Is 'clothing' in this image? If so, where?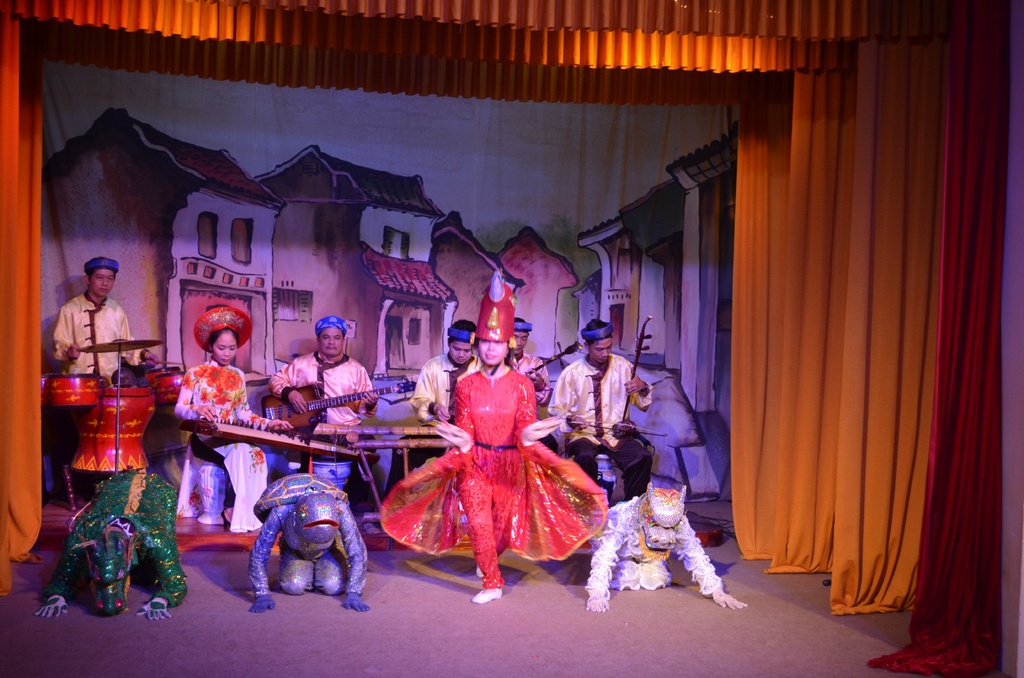
Yes, at left=551, top=347, right=663, bottom=499.
